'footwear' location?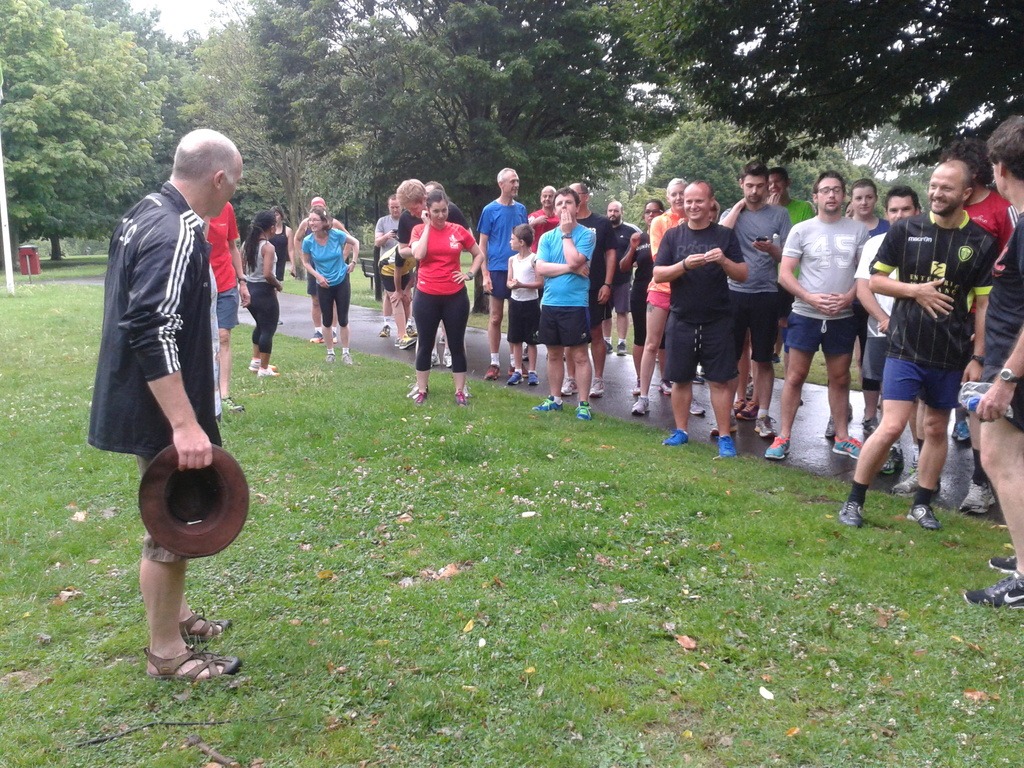
l=409, t=324, r=417, b=338
